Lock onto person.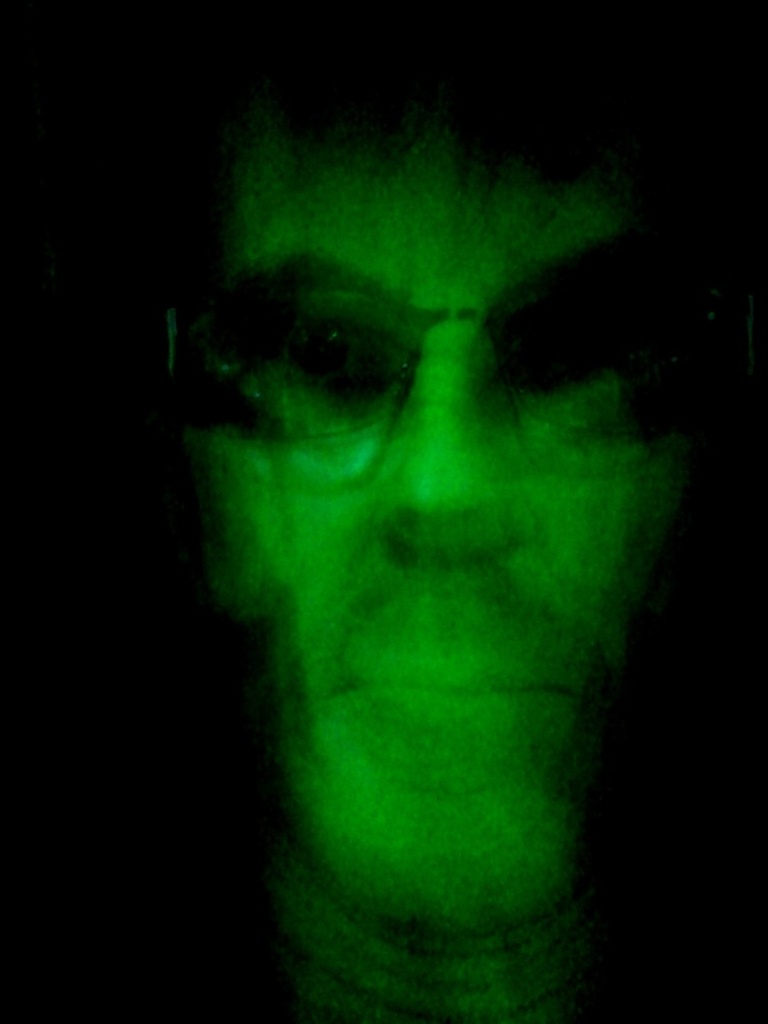
Locked: <bbox>131, 111, 706, 1011</bbox>.
